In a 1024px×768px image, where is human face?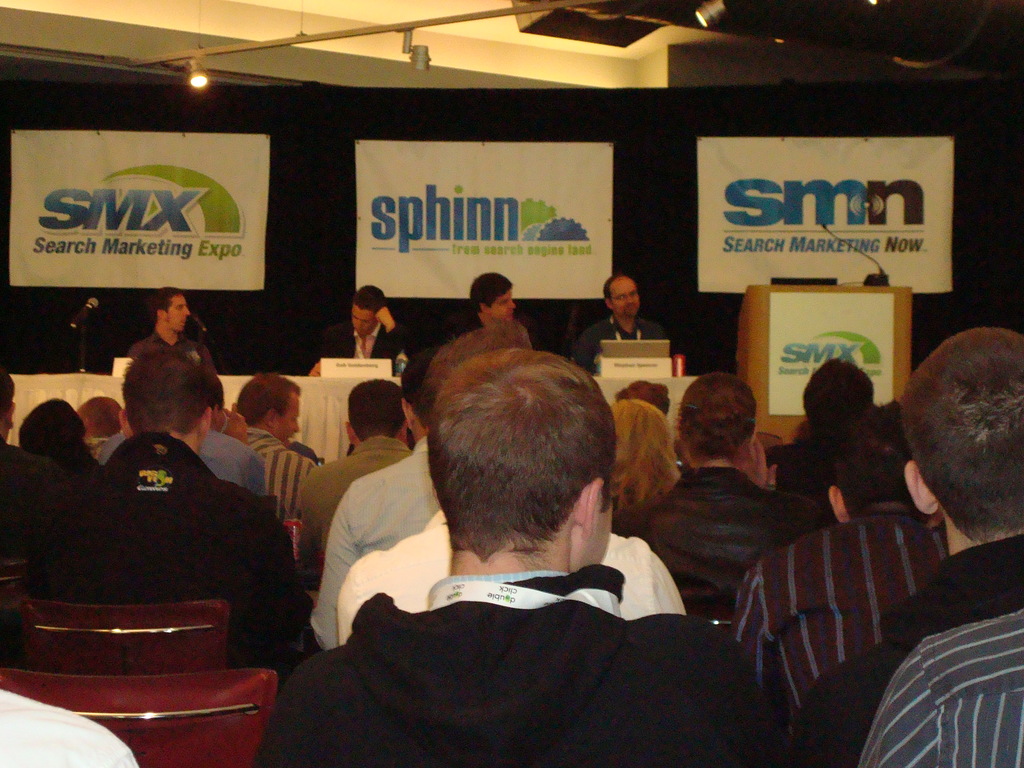
box(164, 294, 189, 333).
